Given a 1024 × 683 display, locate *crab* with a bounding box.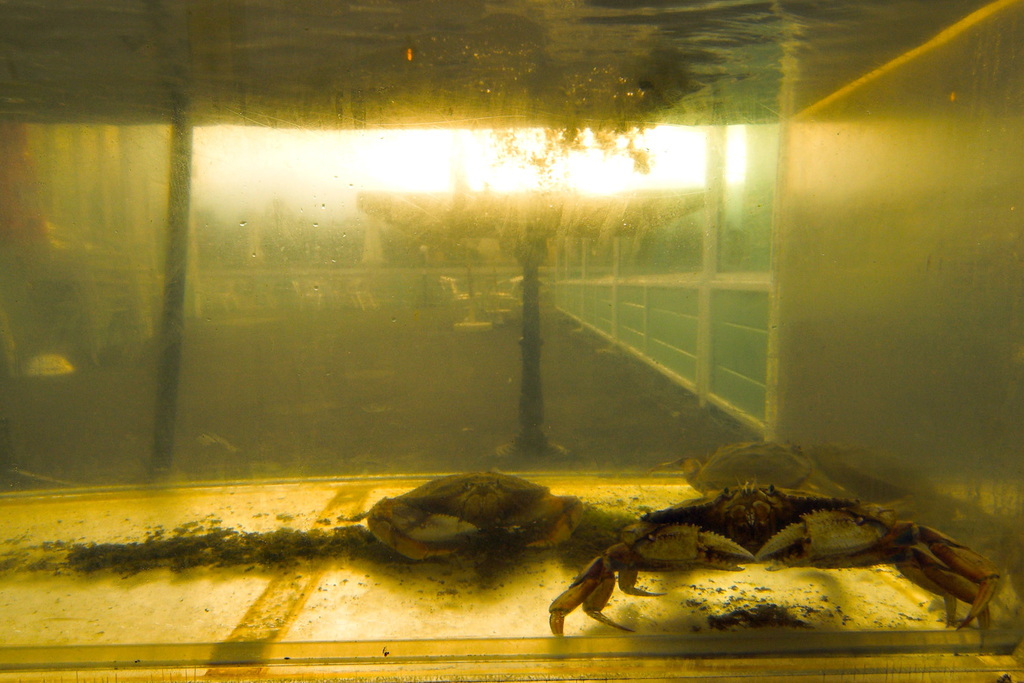
Located: 363, 471, 591, 563.
